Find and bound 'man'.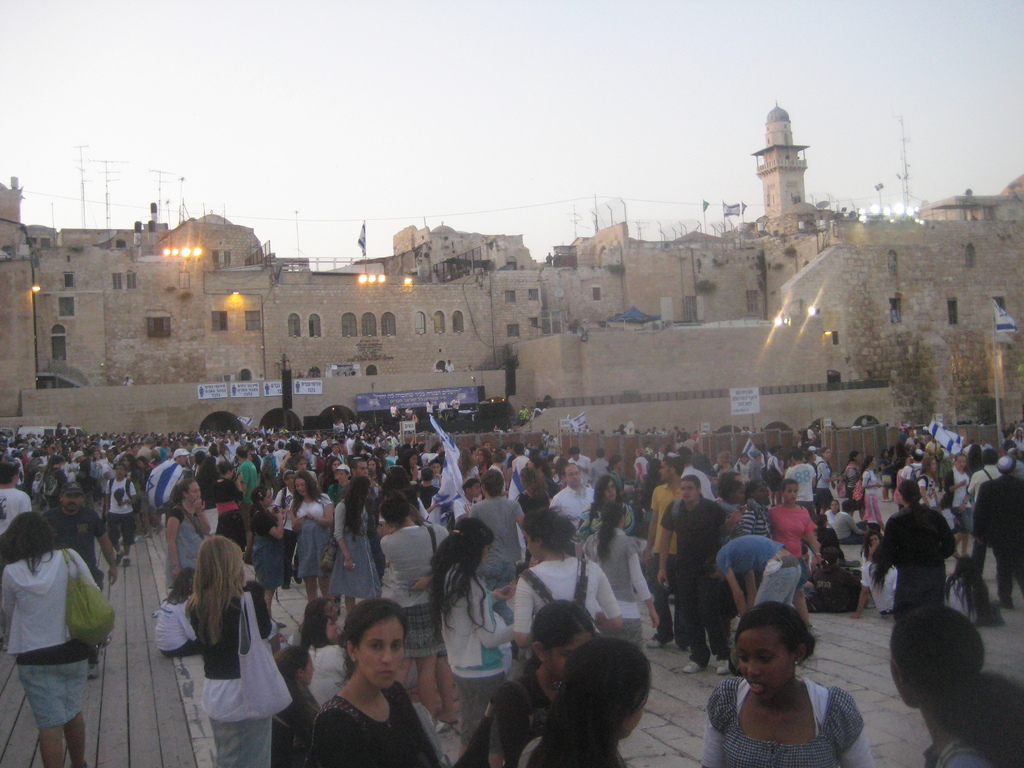
Bound: [971, 456, 1023, 611].
